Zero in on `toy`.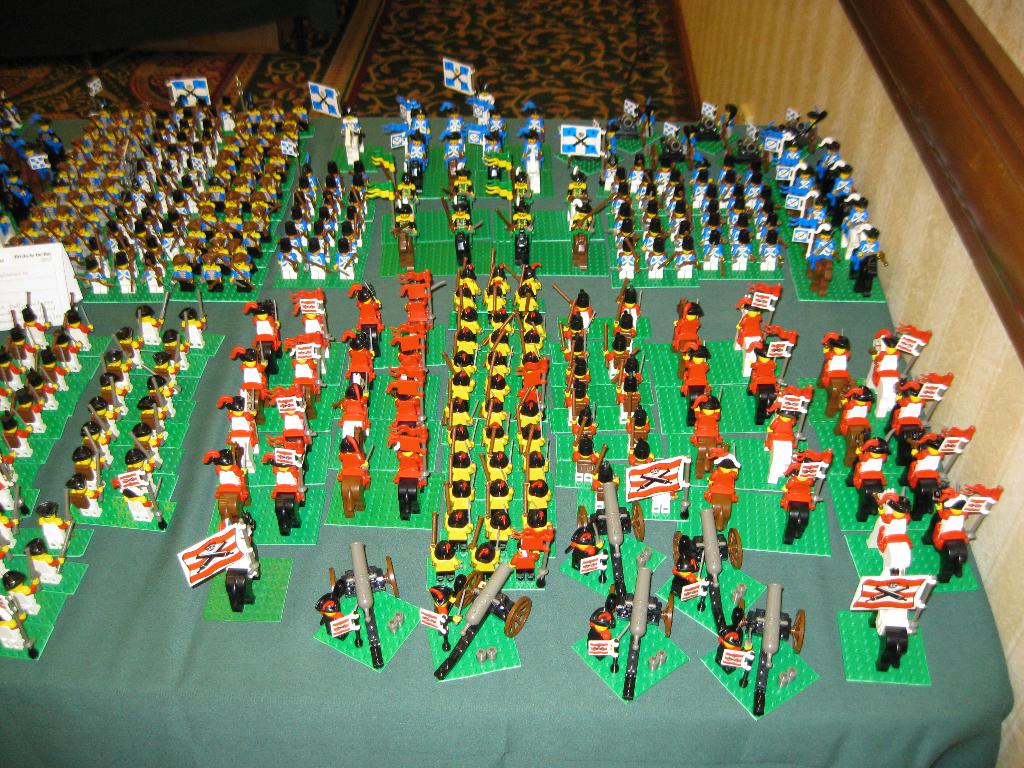
Zeroed in: (514,353,550,431).
